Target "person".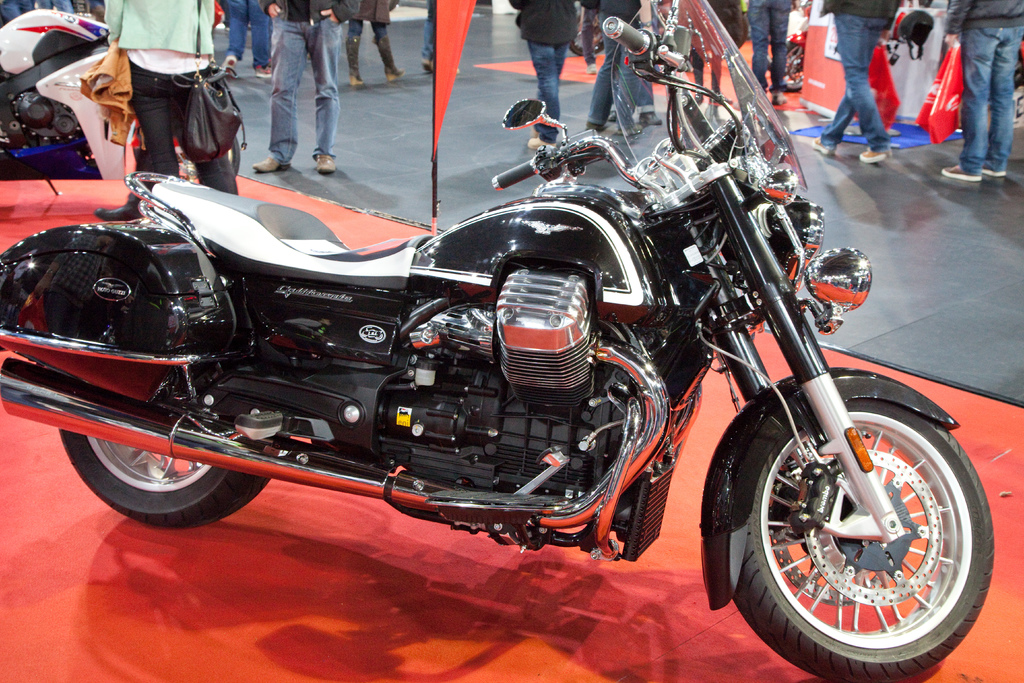
Target region: [250,0,369,179].
